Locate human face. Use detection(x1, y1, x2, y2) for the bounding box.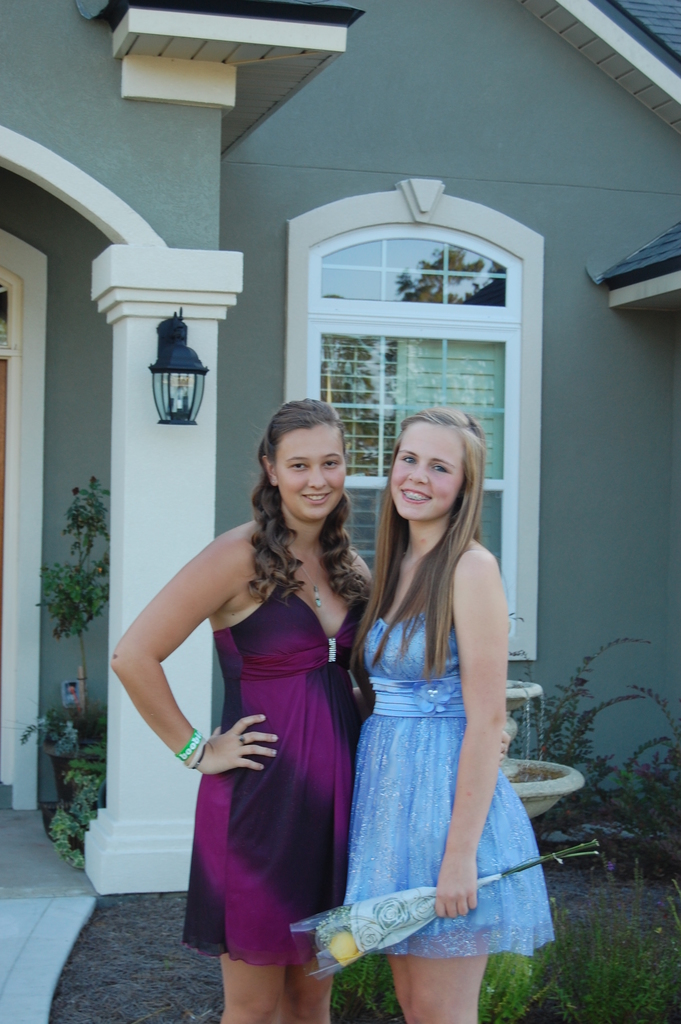
detection(272, 420, 343, 527).
